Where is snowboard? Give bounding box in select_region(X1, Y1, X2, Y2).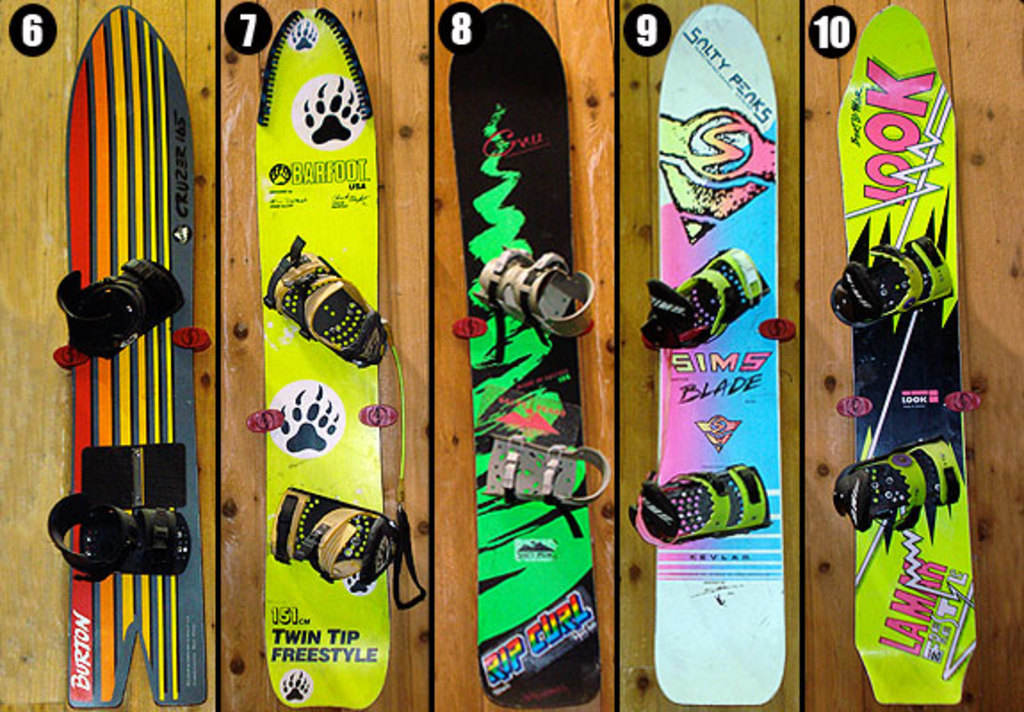
select_region(832, 2, 983, 703).
